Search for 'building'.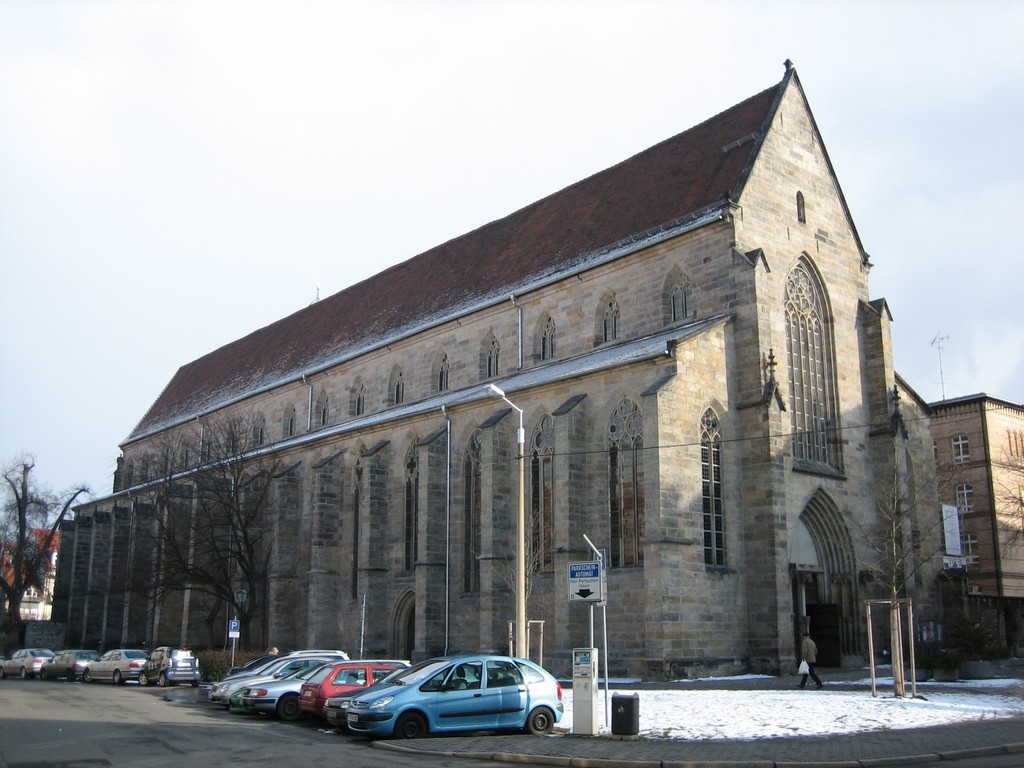
Found at 932/390/1023/648.
